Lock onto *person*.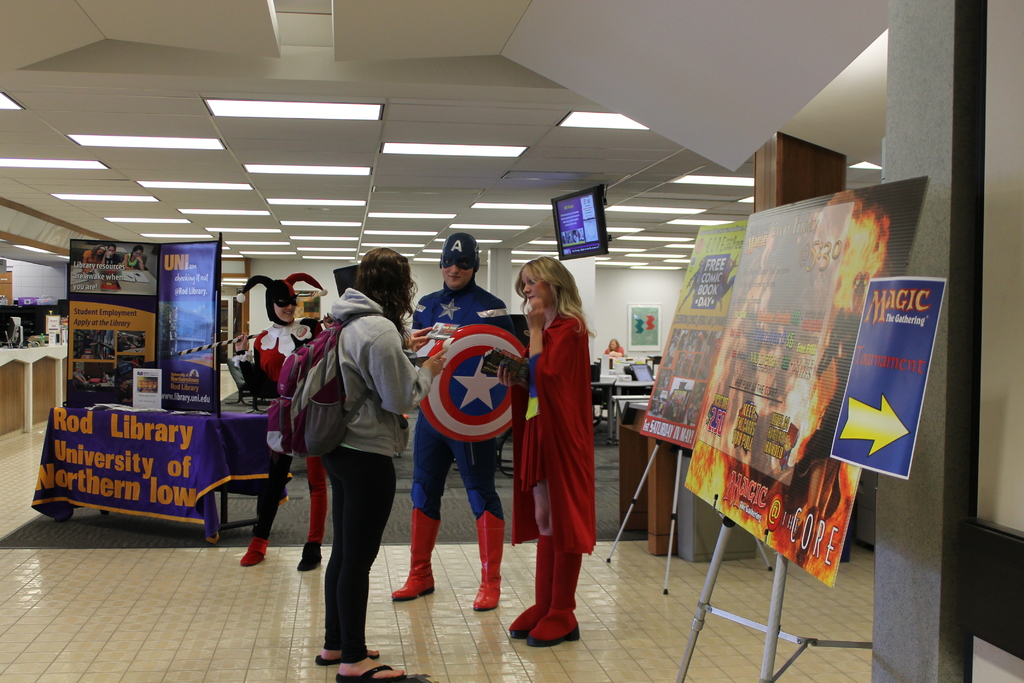
Locked: BBox(230, 280, 329, 569).
